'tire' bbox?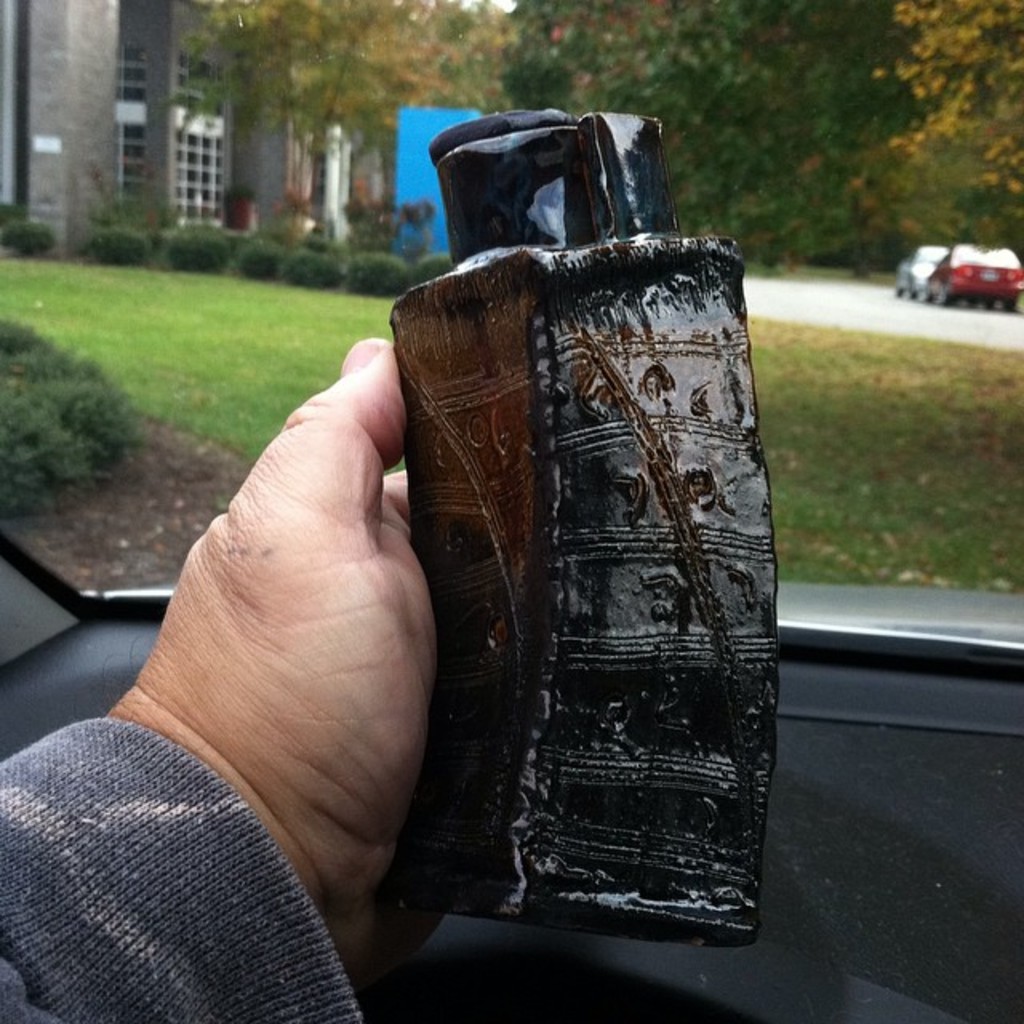
box=[931, 278, 955, 301]
